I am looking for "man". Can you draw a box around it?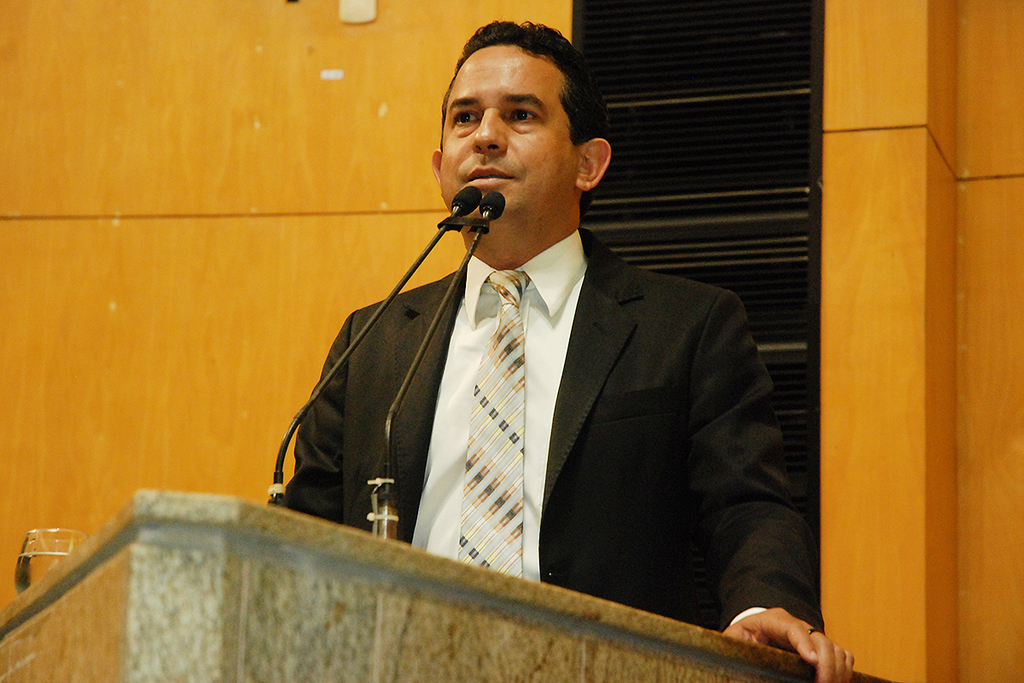
Sure, the bounding box is BBox(271, 60, 818, 631).
